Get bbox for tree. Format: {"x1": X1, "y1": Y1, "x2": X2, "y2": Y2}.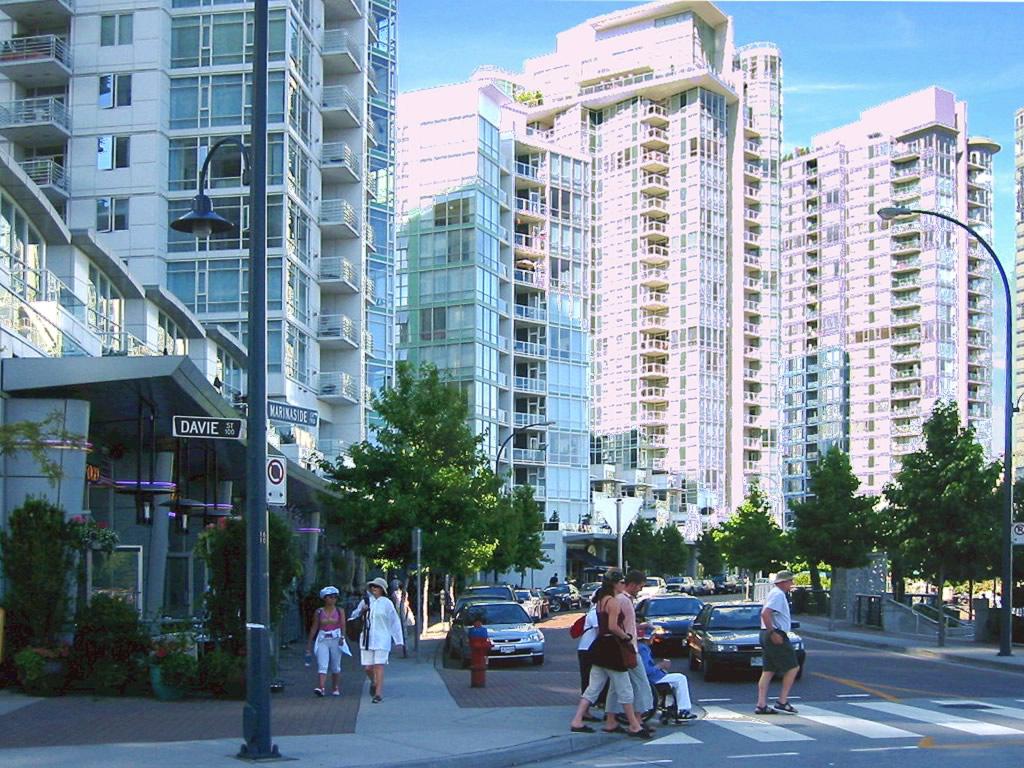
{"x1": 344, "y1": 325, "x2": 538, "y2": 595}.
